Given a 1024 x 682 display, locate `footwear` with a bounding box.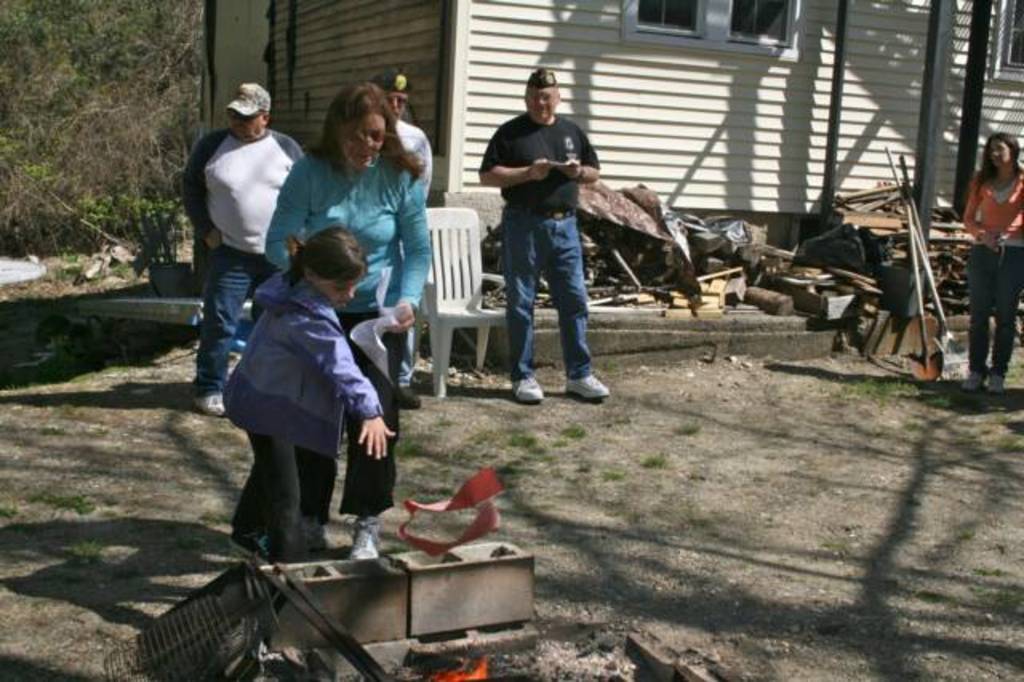
Located: [left=226, top=533, right=269, bottom=562].
